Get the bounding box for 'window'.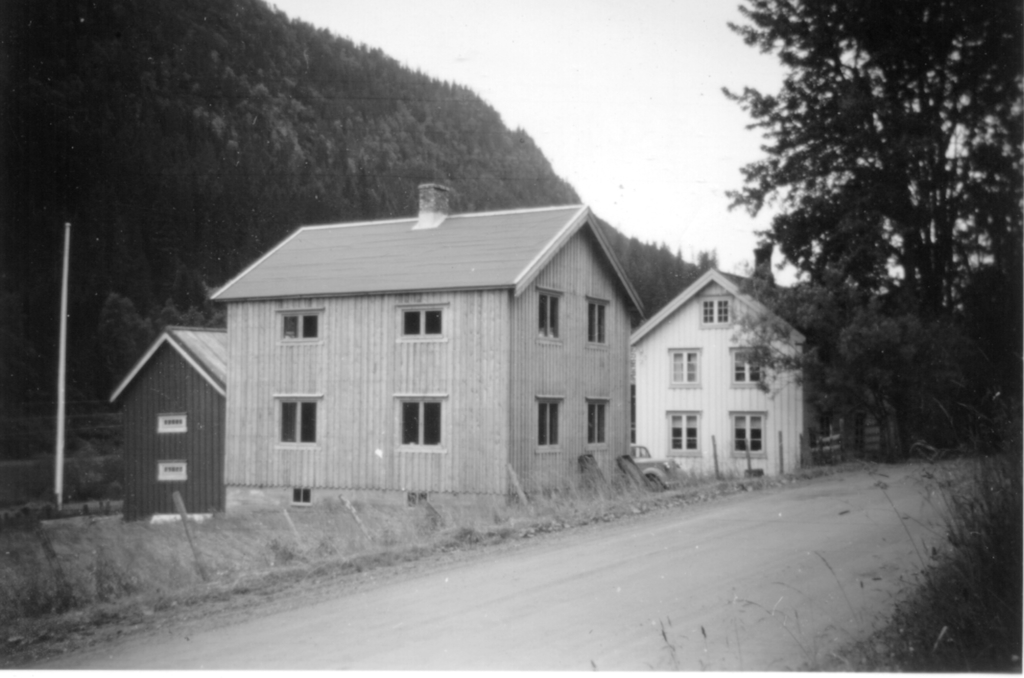
275, 307, 324, 344.
